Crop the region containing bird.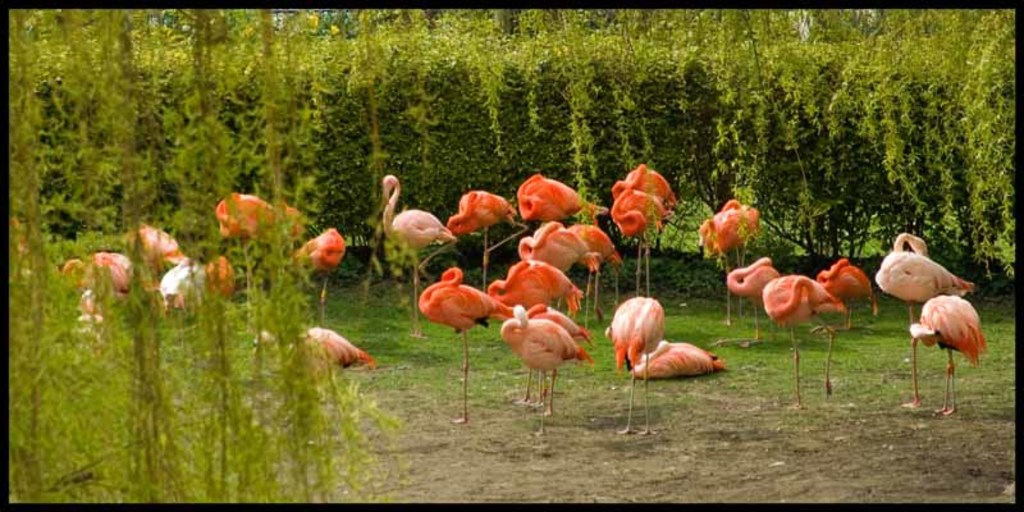
Crop region: x1=445, y1=187, x2=529, y2=297.
